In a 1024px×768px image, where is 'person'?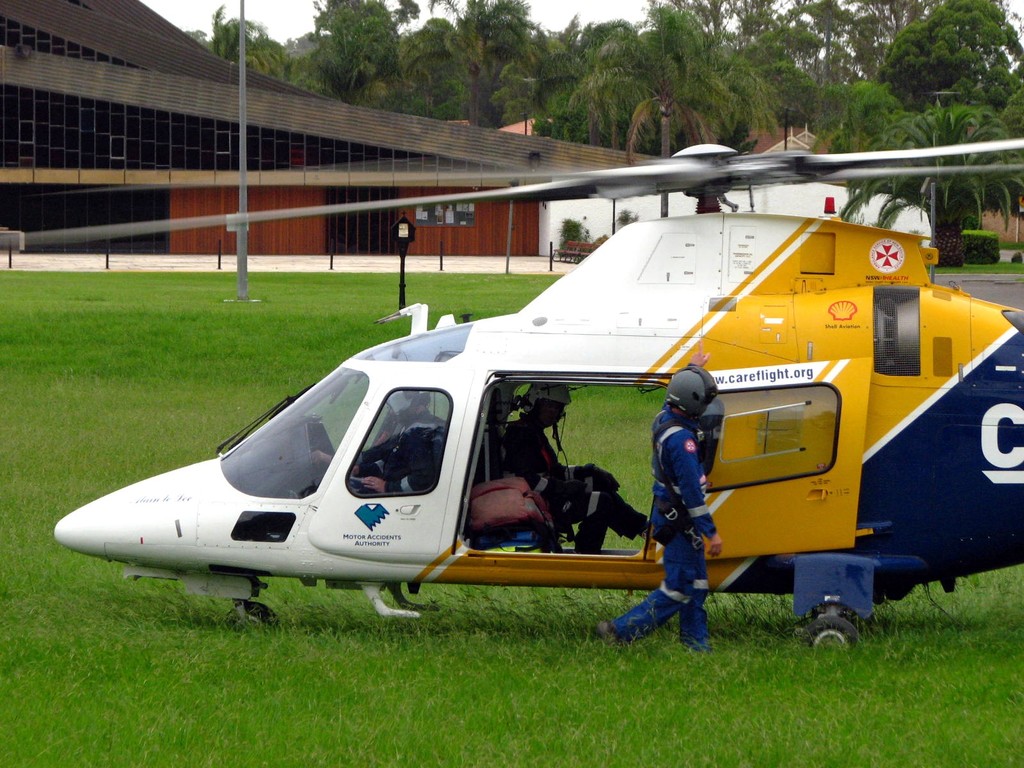
<region>314, 387, 446, 495</region>.
